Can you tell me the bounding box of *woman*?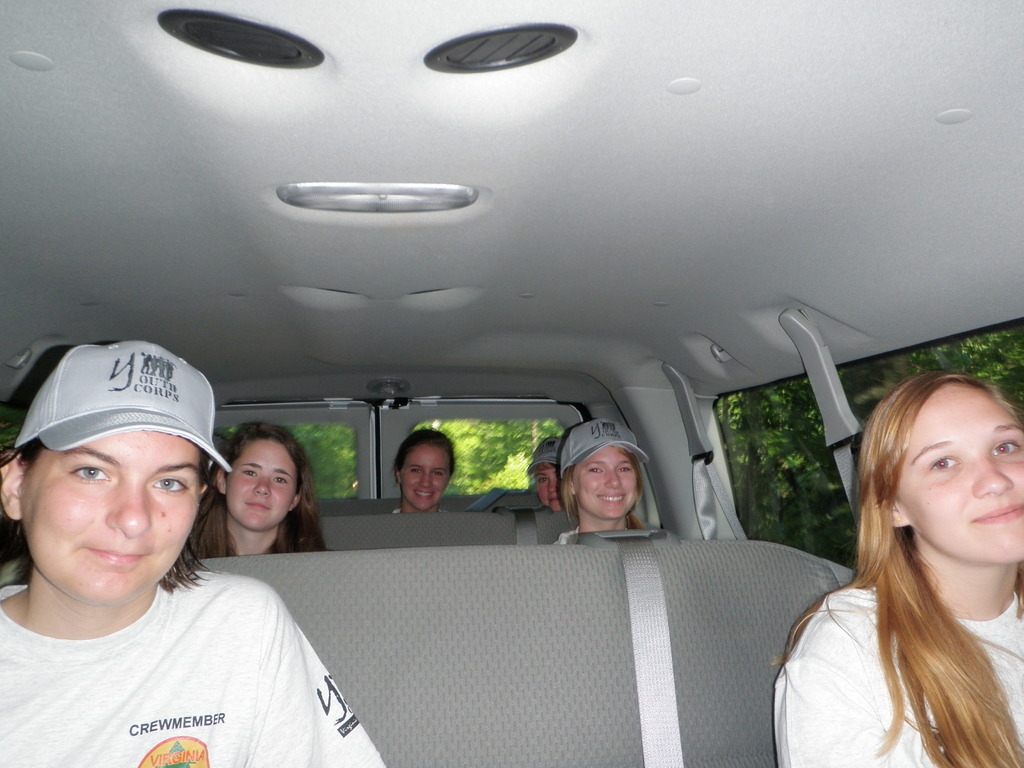
bbox=(551, 420, 653, 547).
